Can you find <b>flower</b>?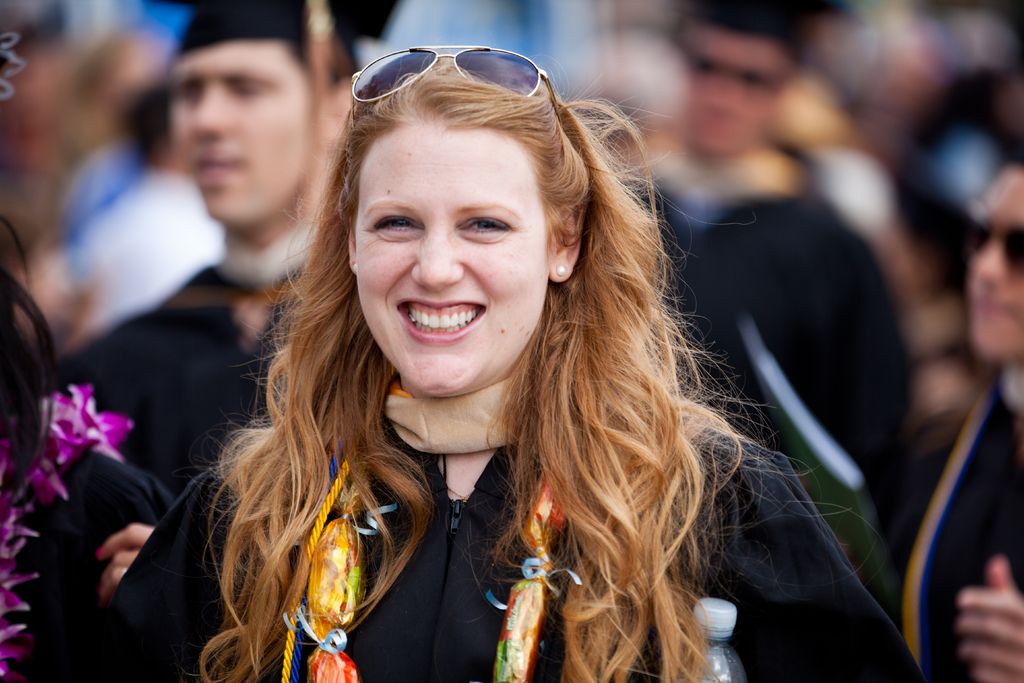
Yes, bounding box: 34/383/125/487.
